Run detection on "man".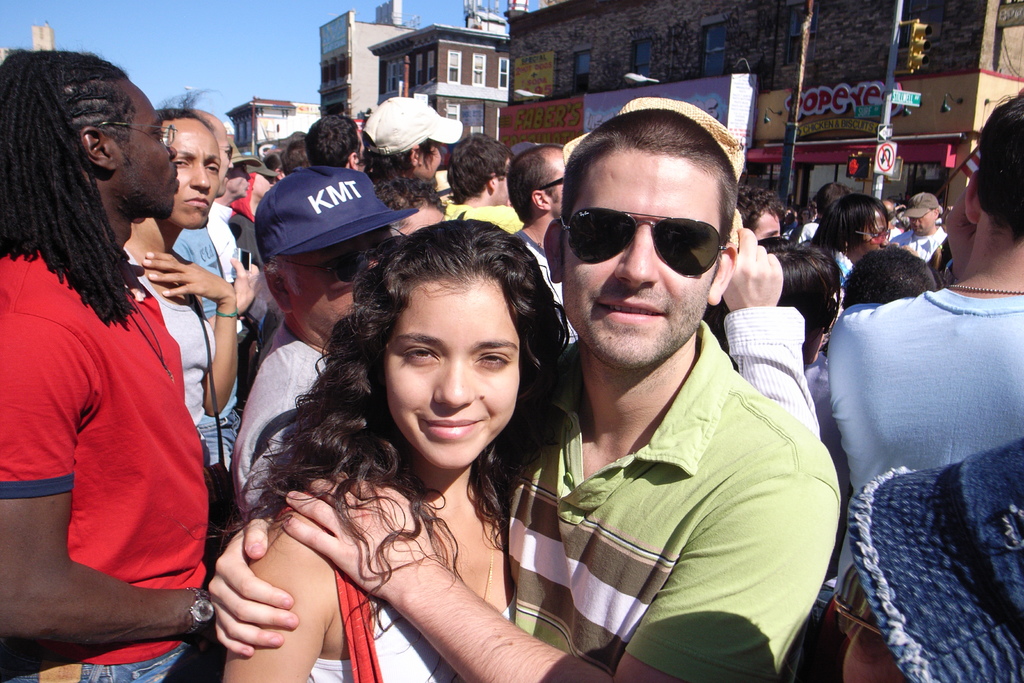
Result: pyautogui.locateOnScreen(511, 140, 572, 342).
